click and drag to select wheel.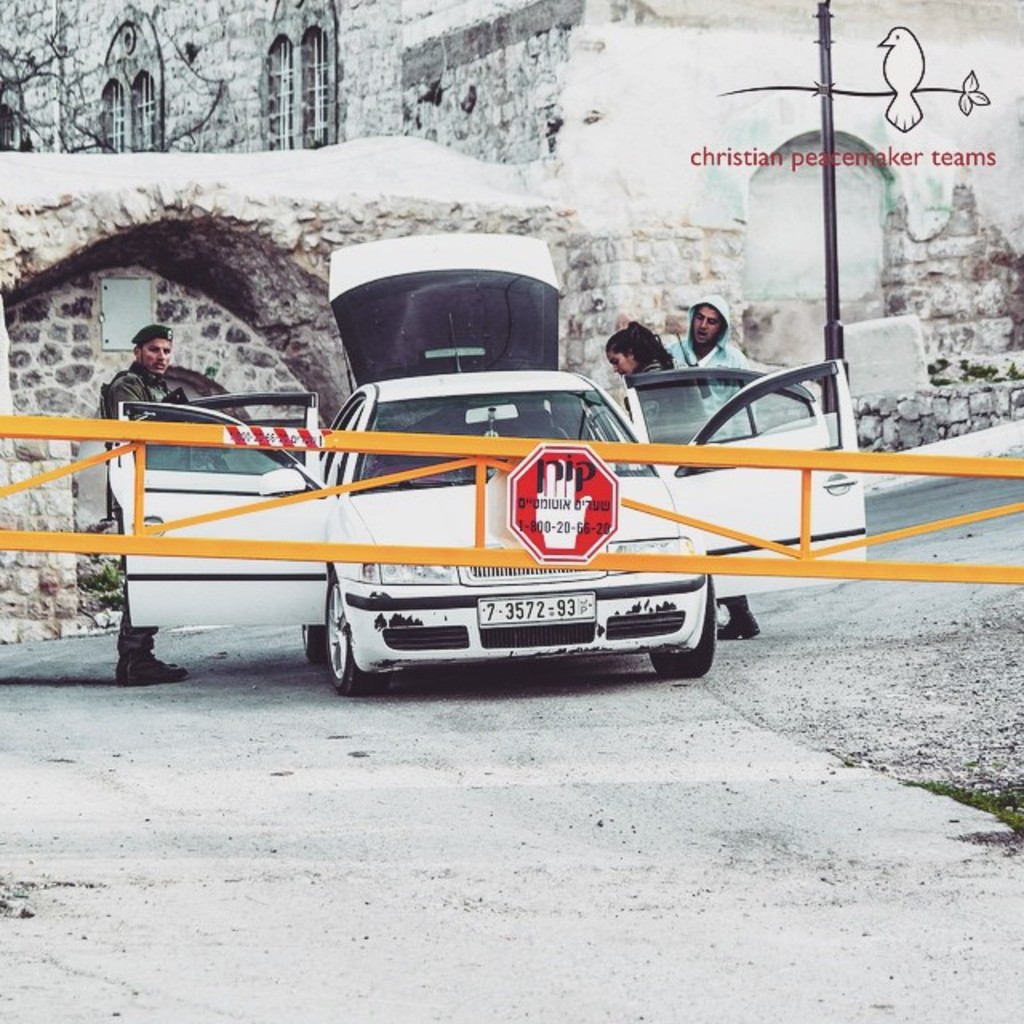
Selection: [306,624,330,662].
